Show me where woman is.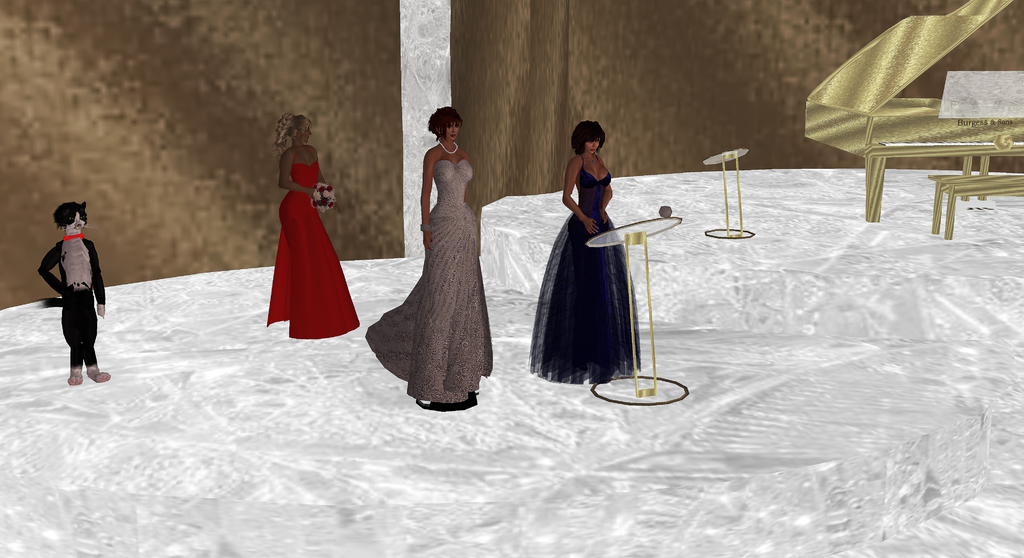
woman is at l=264, t=111, r=362, b=335.
